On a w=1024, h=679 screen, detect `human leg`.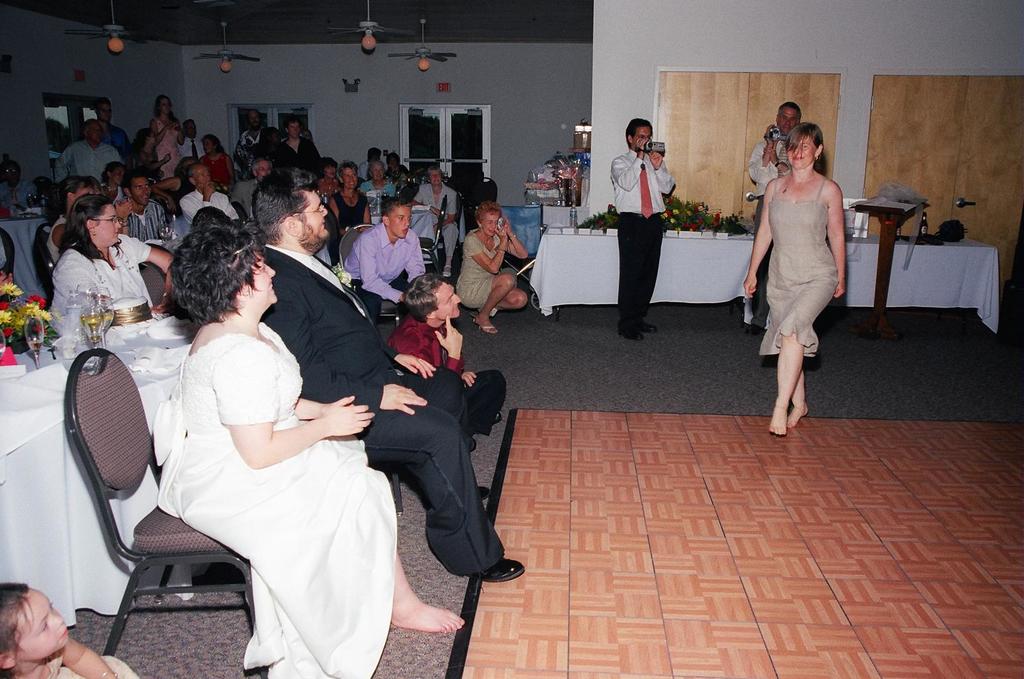
(x1=466, y1=367, x2=510, y2=424).
